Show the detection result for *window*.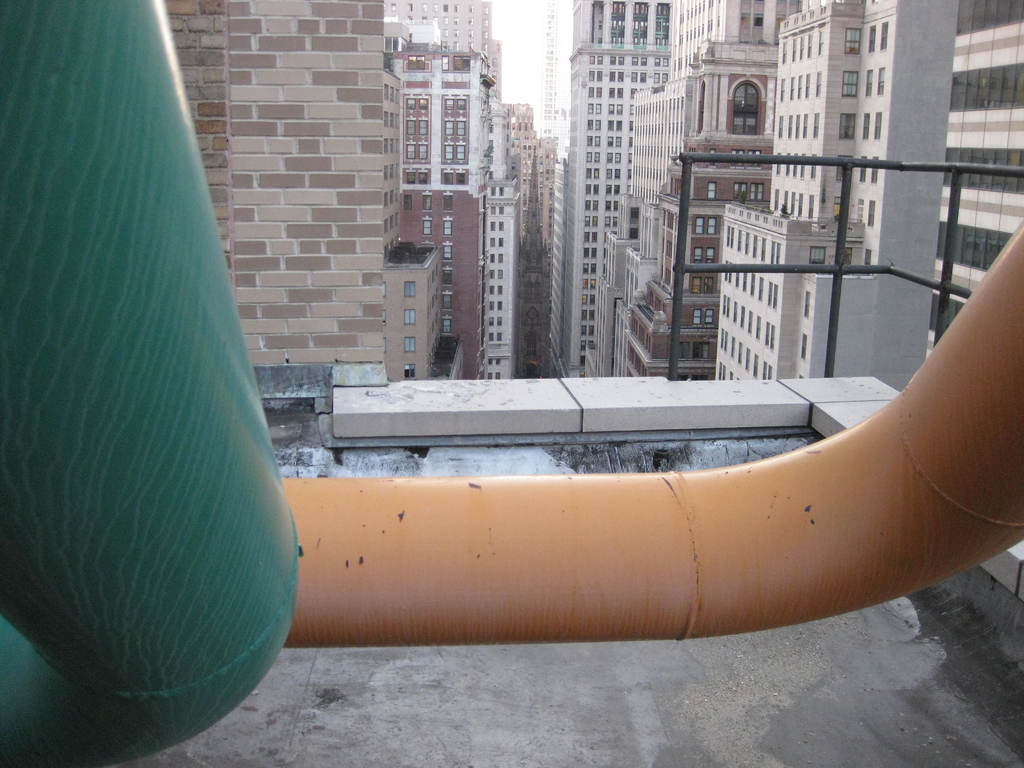
BBox(881, 22, 888, 48).
